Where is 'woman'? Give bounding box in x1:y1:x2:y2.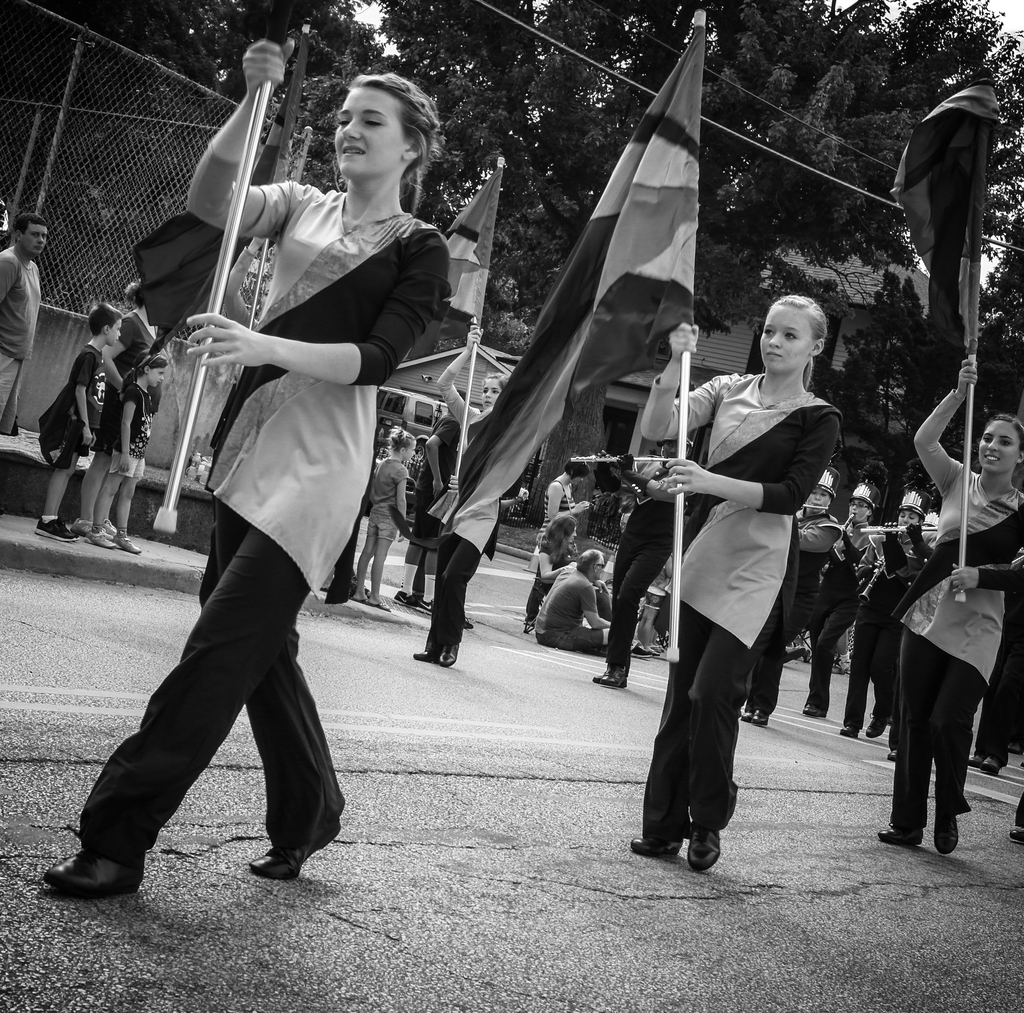
875:355:1023:841.
